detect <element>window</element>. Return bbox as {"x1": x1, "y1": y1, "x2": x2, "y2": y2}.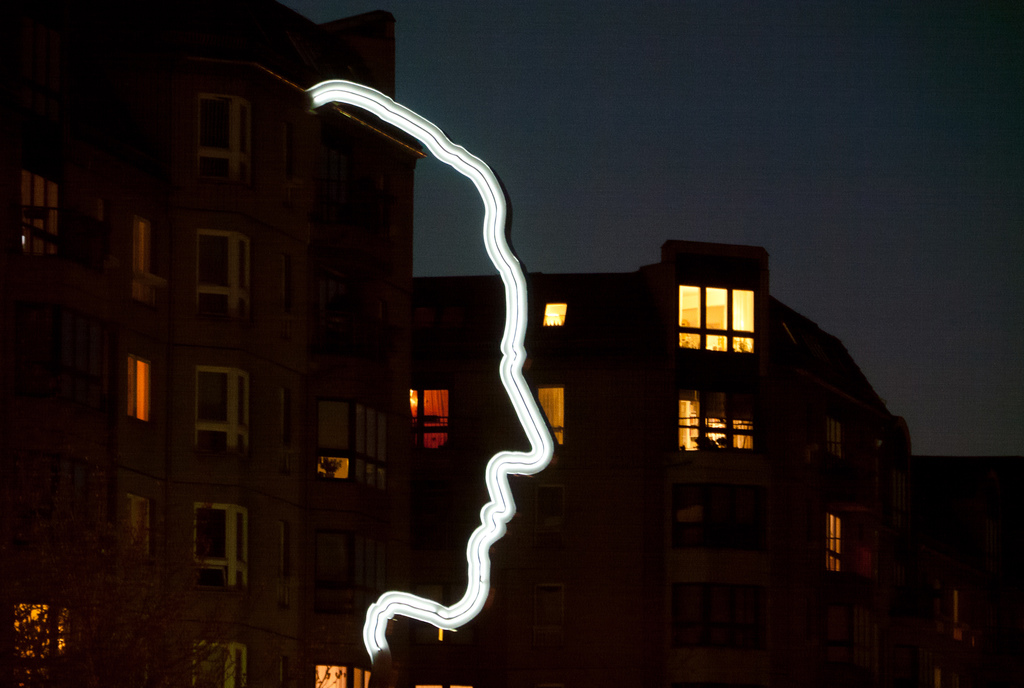
{"x1": 310, "y1": 667, "x2": 369, "y2": 687}.
